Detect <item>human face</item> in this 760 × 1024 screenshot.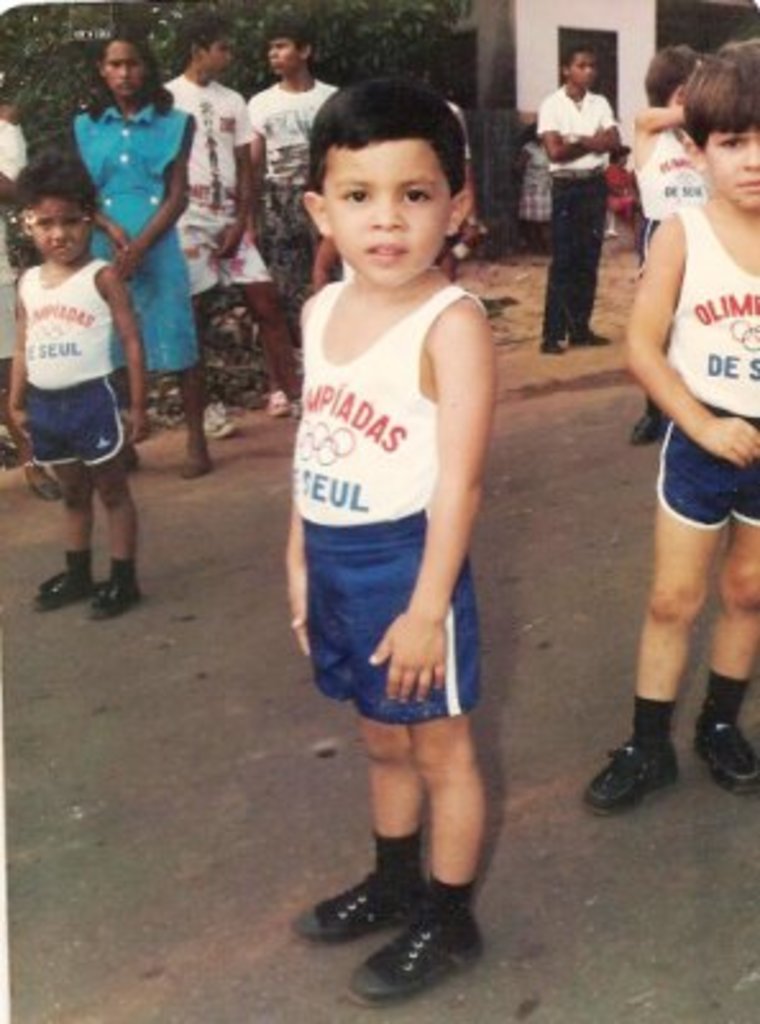
Detection: detection(320, 133, 440, 279).
